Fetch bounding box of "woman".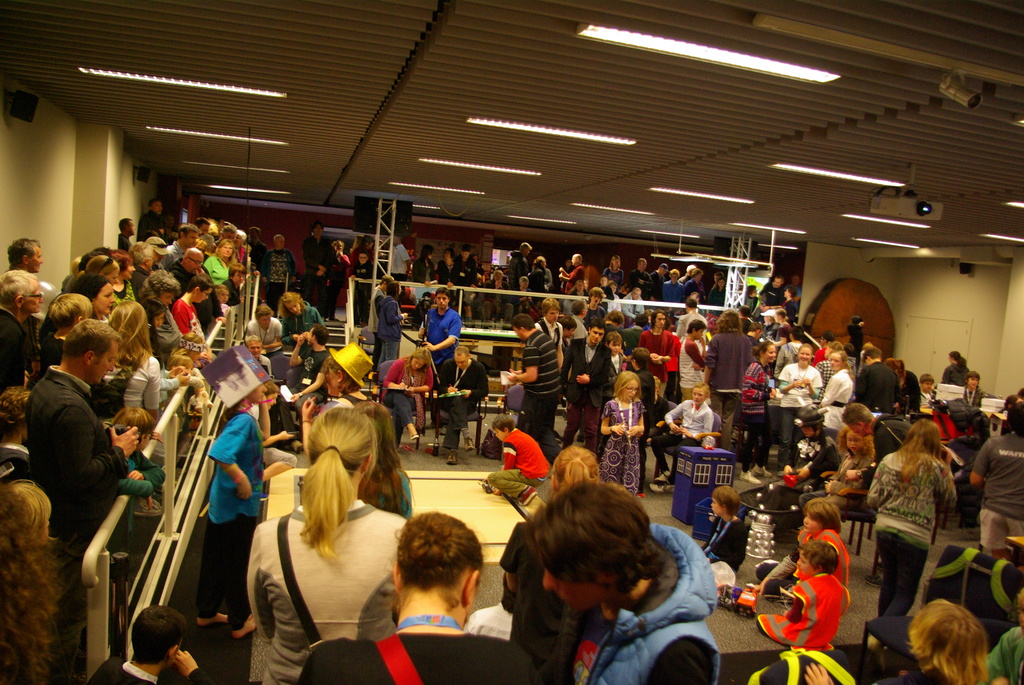
Bbox: {"left": 146, "top": 303, "right": 163, "bottom": 363}.
